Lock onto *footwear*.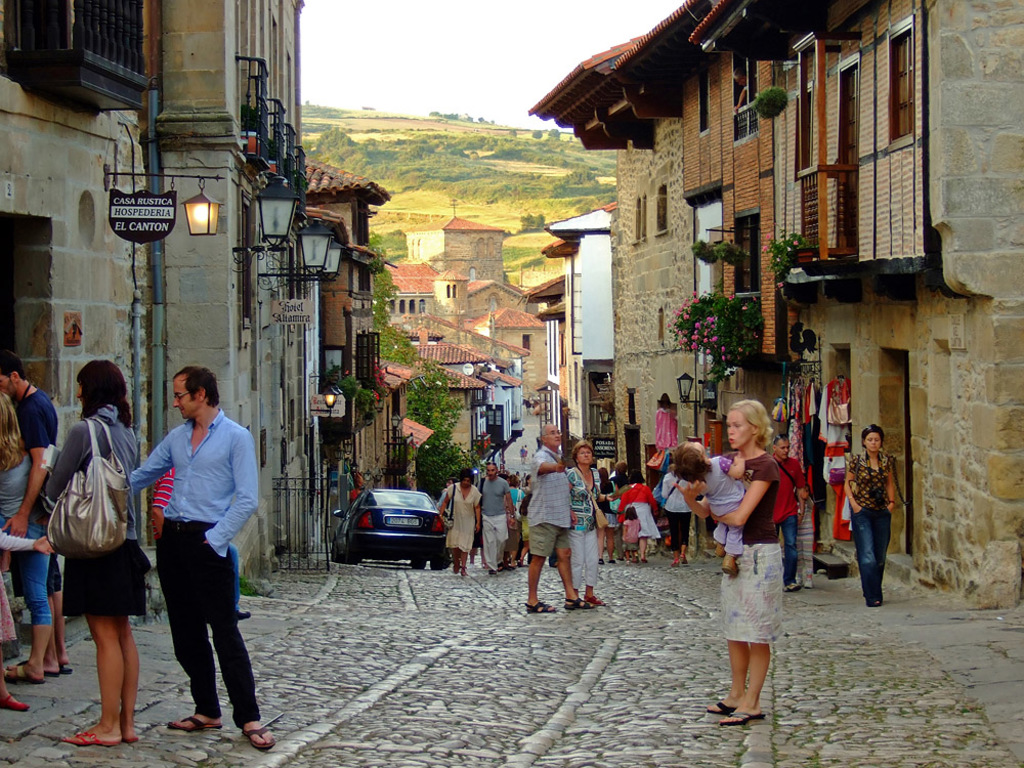
Locked: (x1=249, y1=729, x2=276, y2=750).
